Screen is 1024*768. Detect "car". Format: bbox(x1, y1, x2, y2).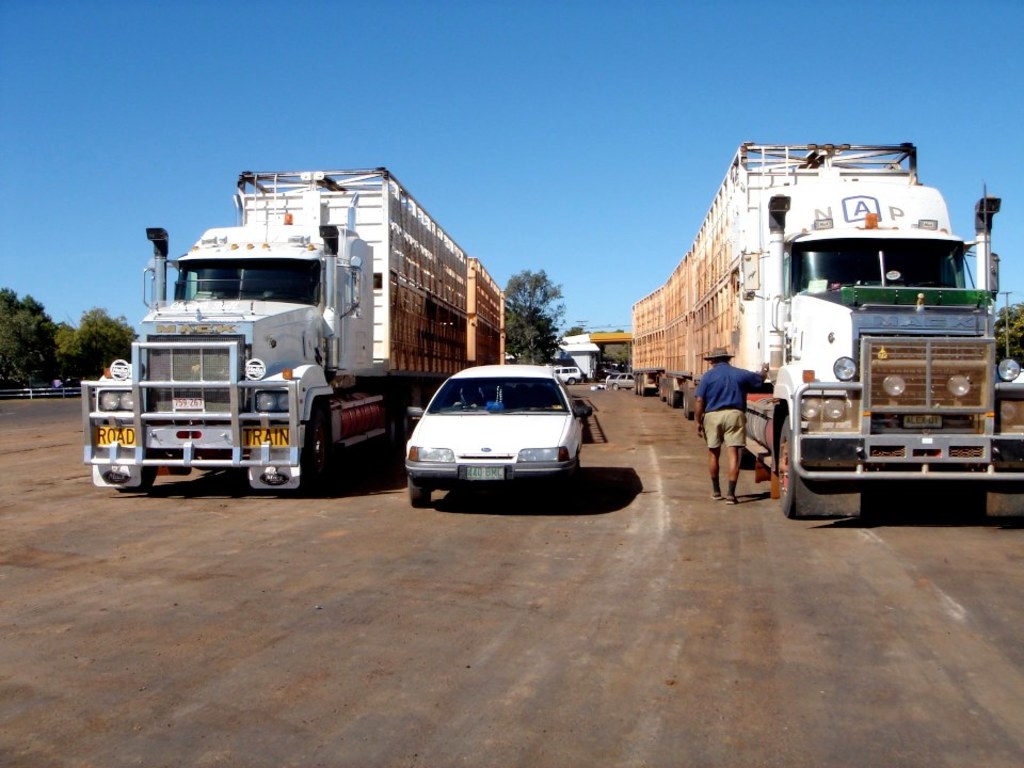
bbox(557, 368, 582, 384).
